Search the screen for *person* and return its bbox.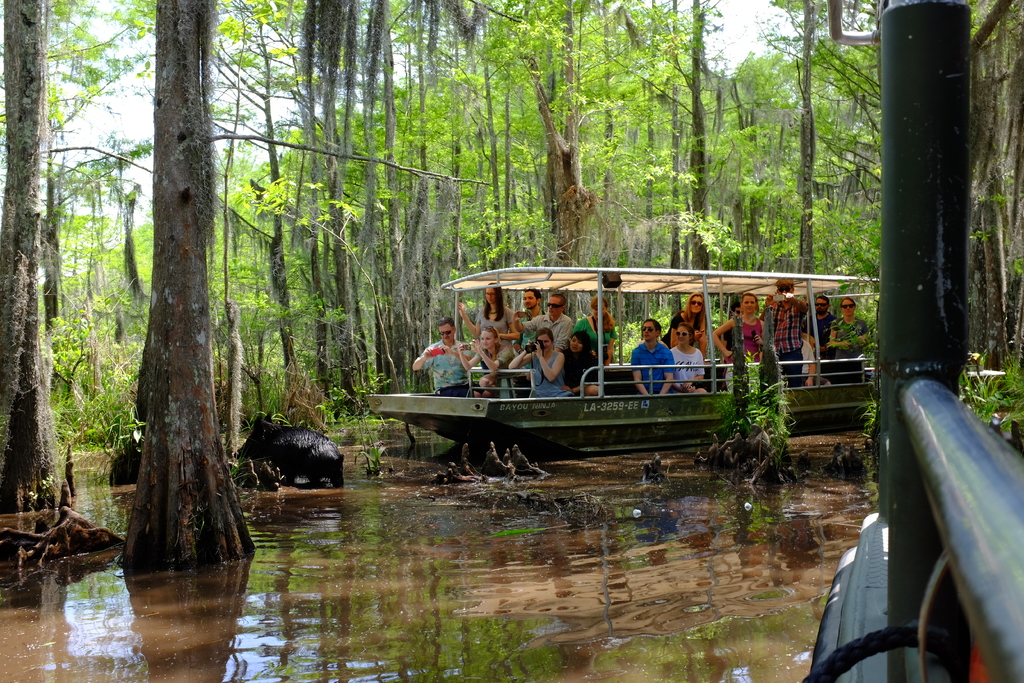
Found: {"x1": 507, "y1": 327, "x2": 572, "y2": 399}.
